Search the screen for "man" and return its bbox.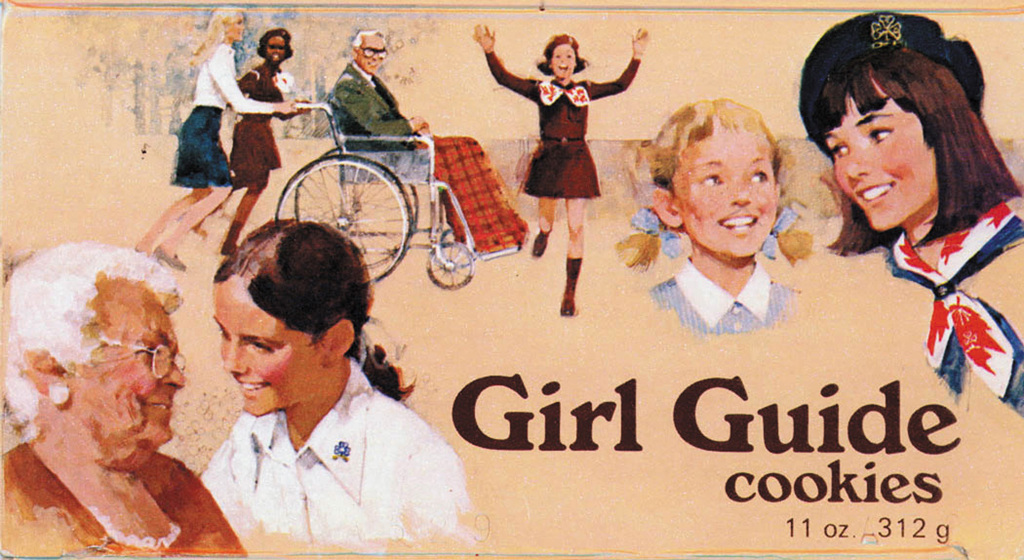
Found: [x1=326, y1=24, x2=531, y2=258].
